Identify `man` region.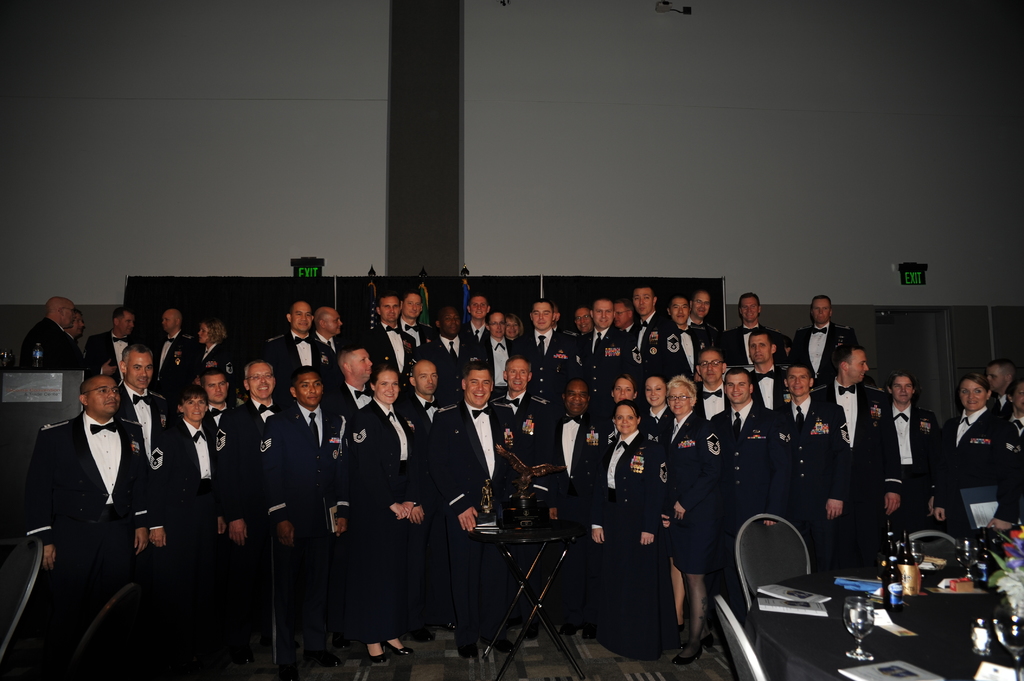
Region: (x1=519, y1=298, x2=569, y2=402).
